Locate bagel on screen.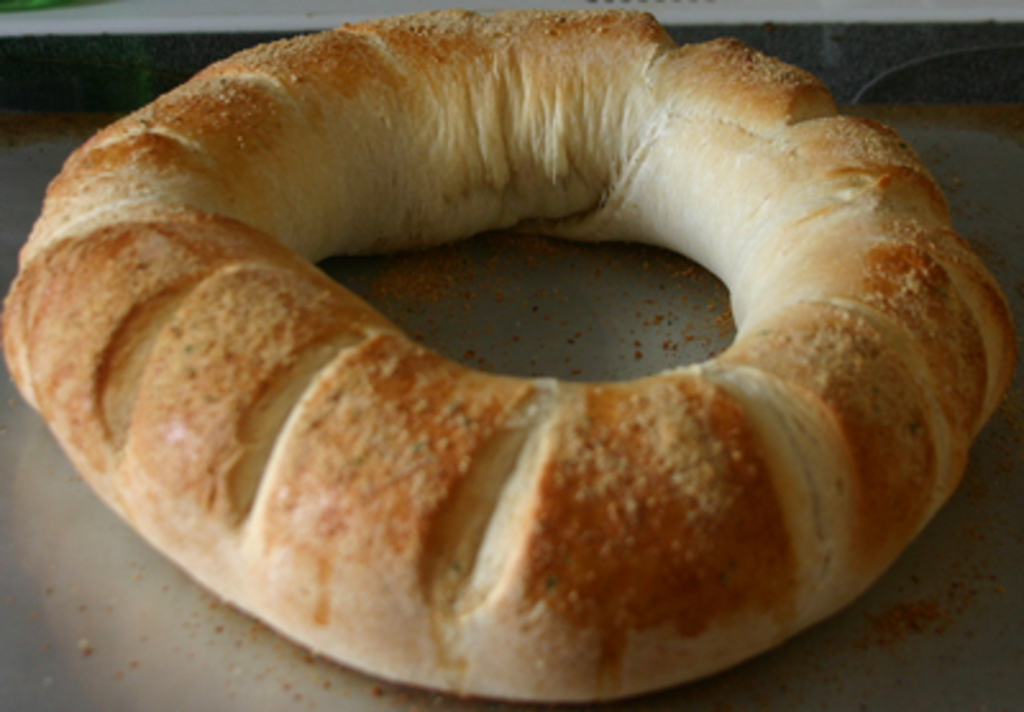
On screen at region(0, 0, 1016, 702).
